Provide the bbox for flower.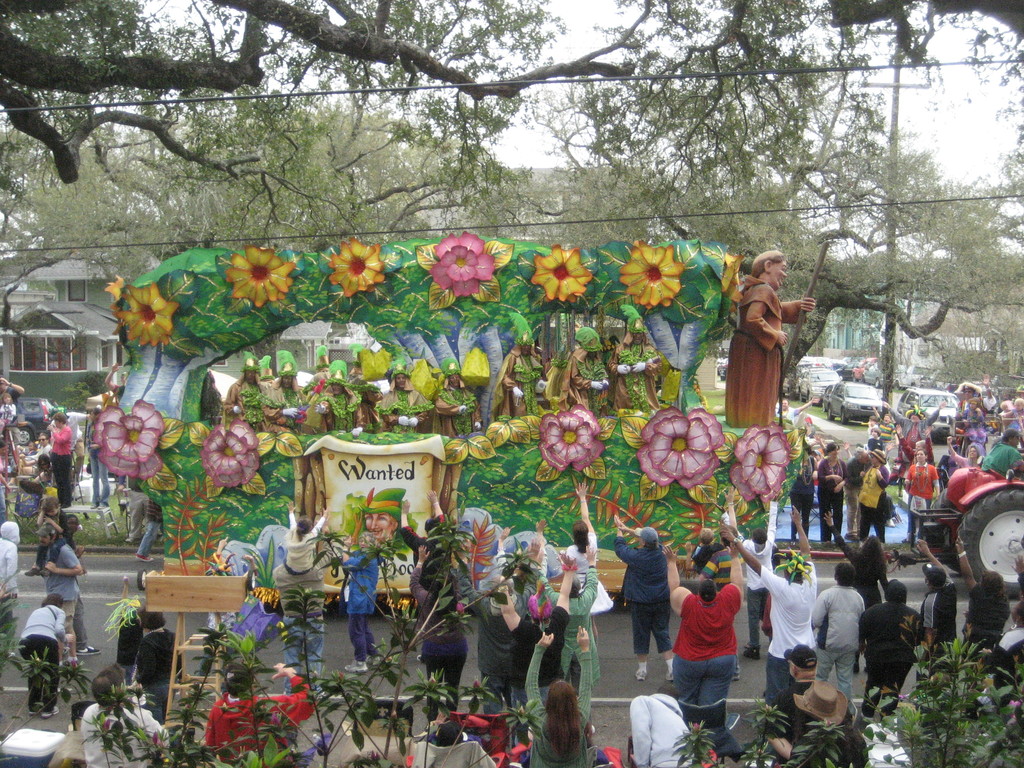
329:236:380:301.
